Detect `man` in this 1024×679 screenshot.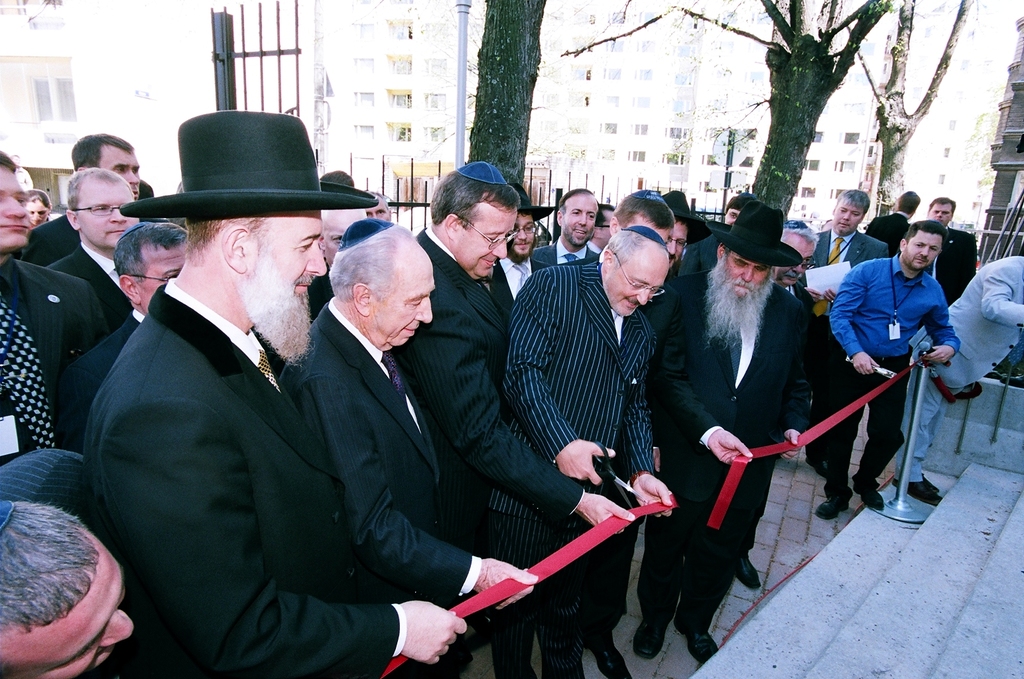
Detection: crop(923, 196, 994, 359).
